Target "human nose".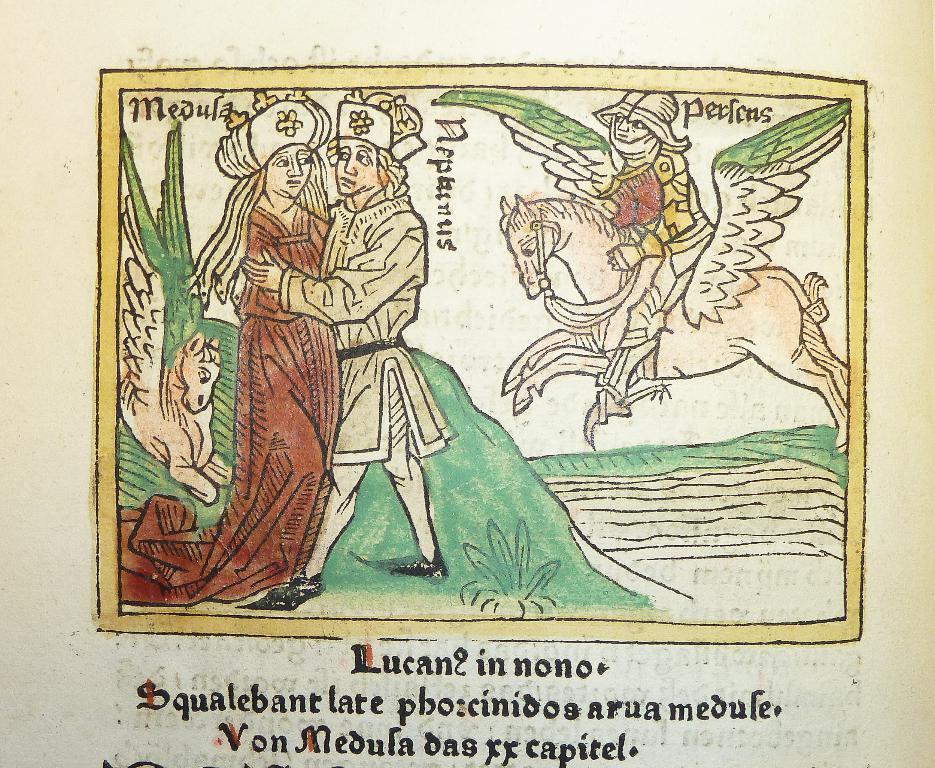
Target region: 286:160:302:175.
